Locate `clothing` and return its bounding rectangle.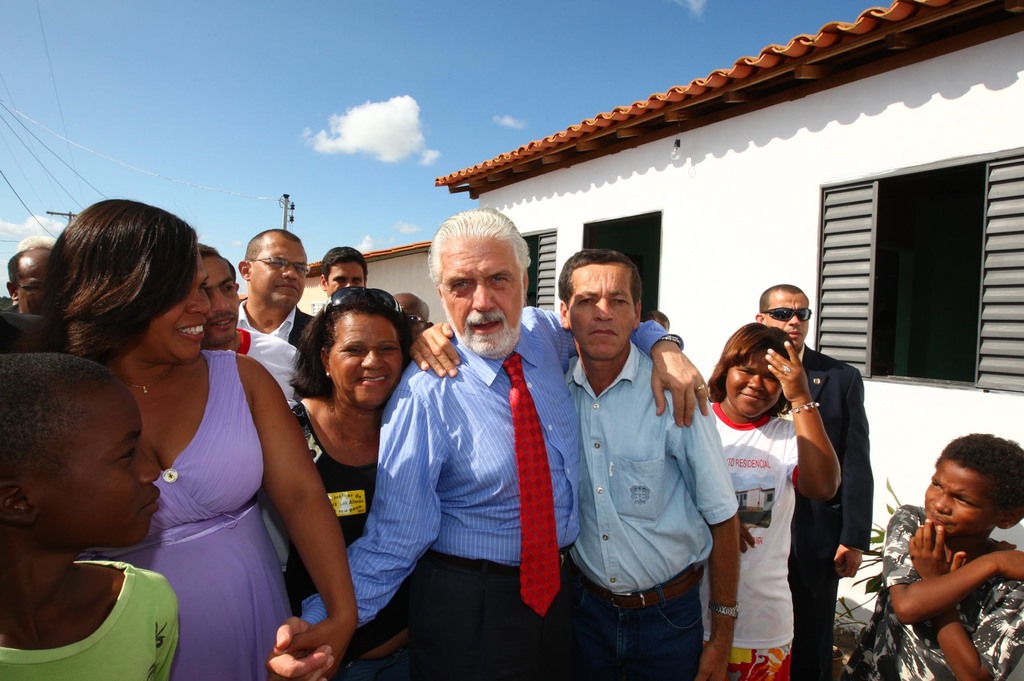
(787,343,876,680).
